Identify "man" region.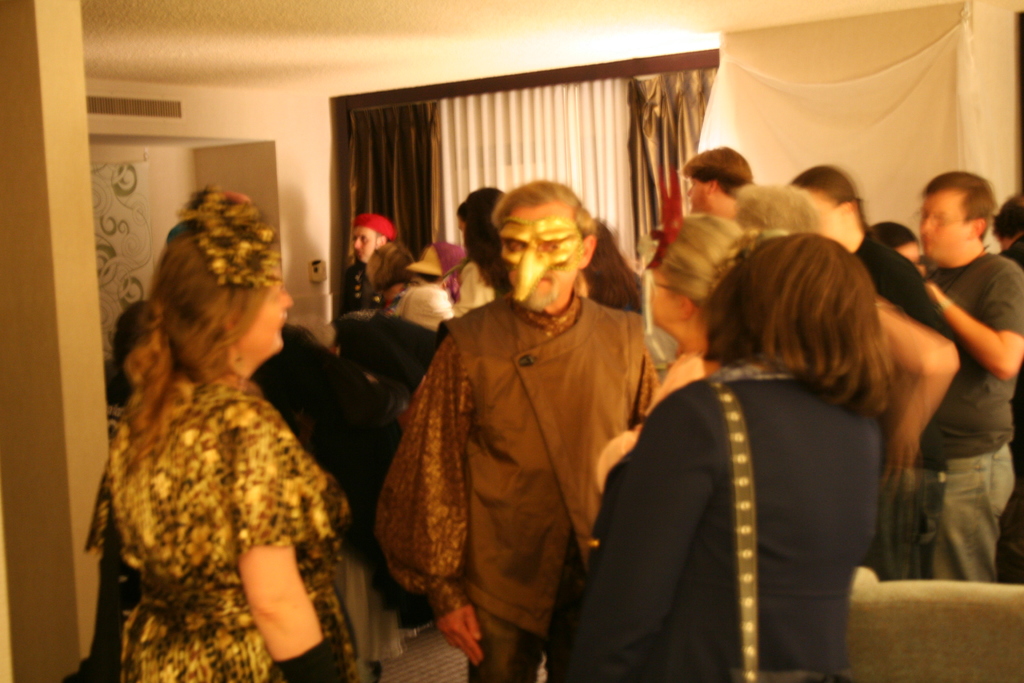
Region: [left=680, top=147, right=754, bottom=233].
